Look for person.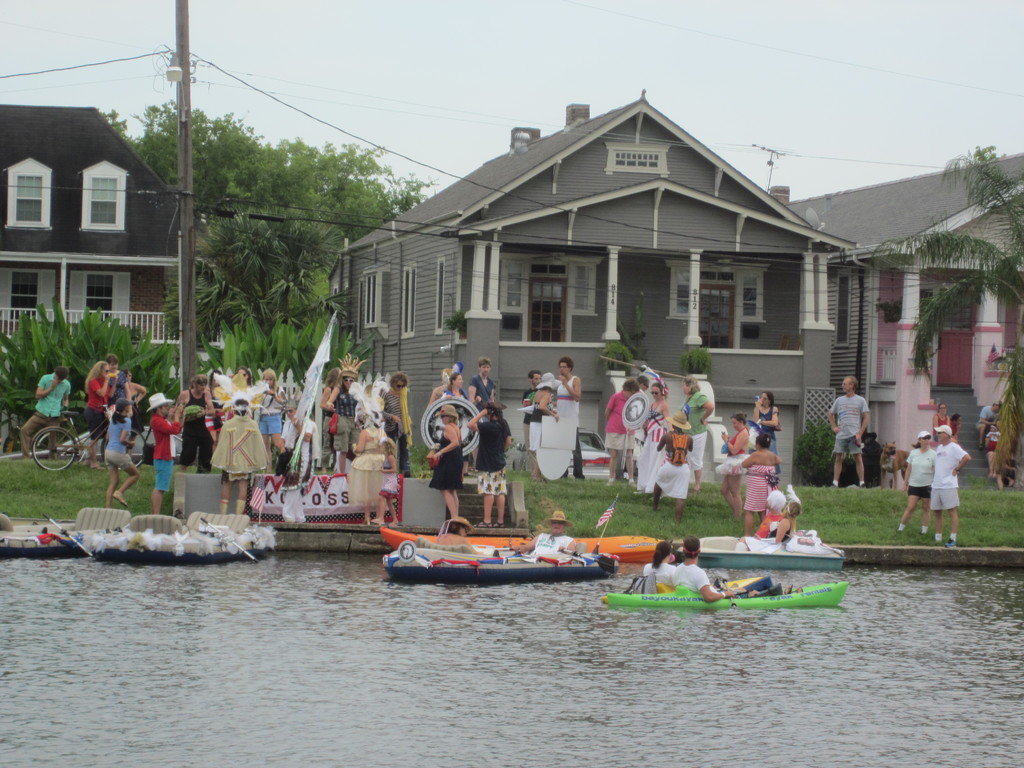
Found: bbox(517, 371, 544, 479).
